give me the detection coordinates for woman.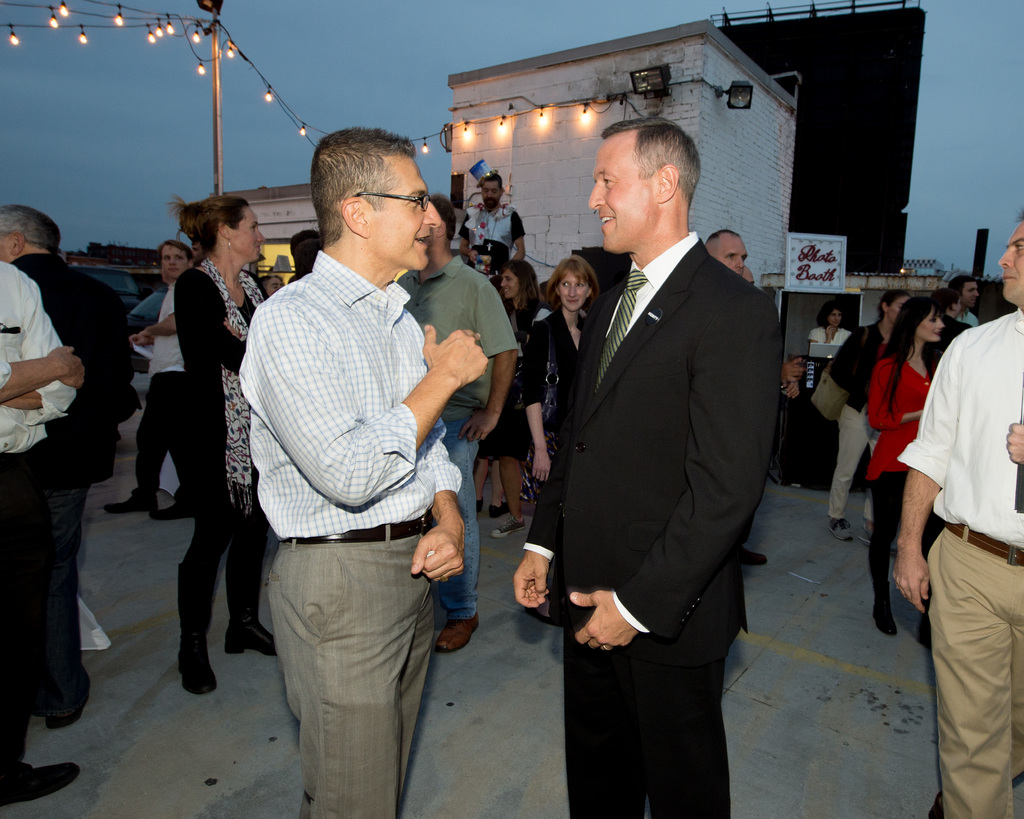
{"left": 157, "top": 193, "right": 278, "bottom": 692}.
